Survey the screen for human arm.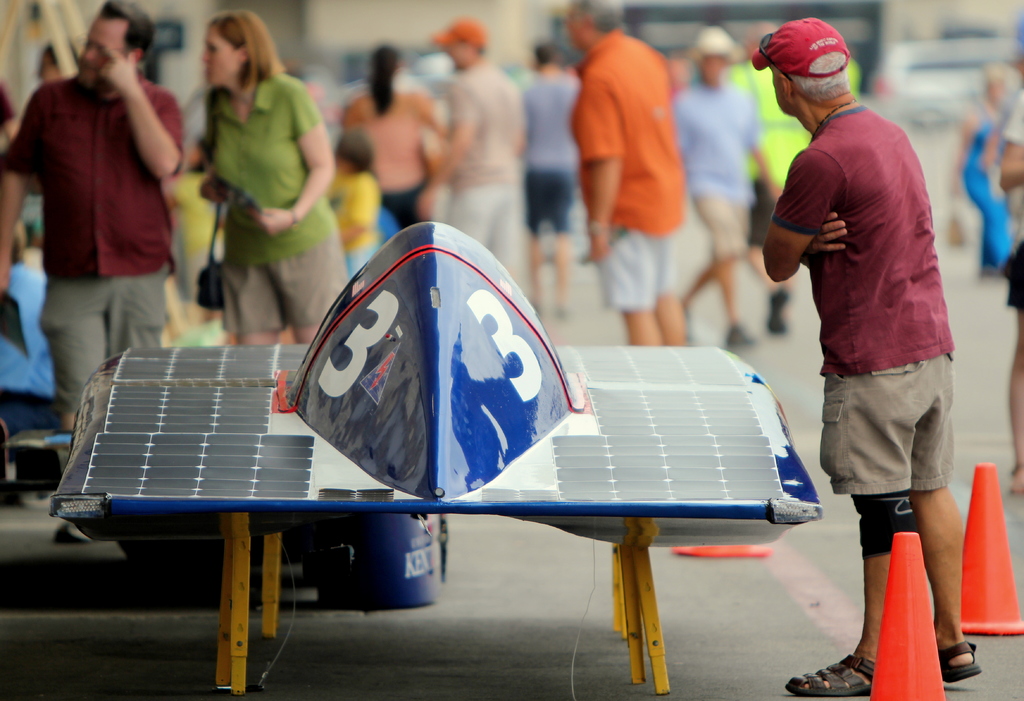
Survey found: {"left": 997, "top": 93, "right": 1023, "bottom": 189}.
